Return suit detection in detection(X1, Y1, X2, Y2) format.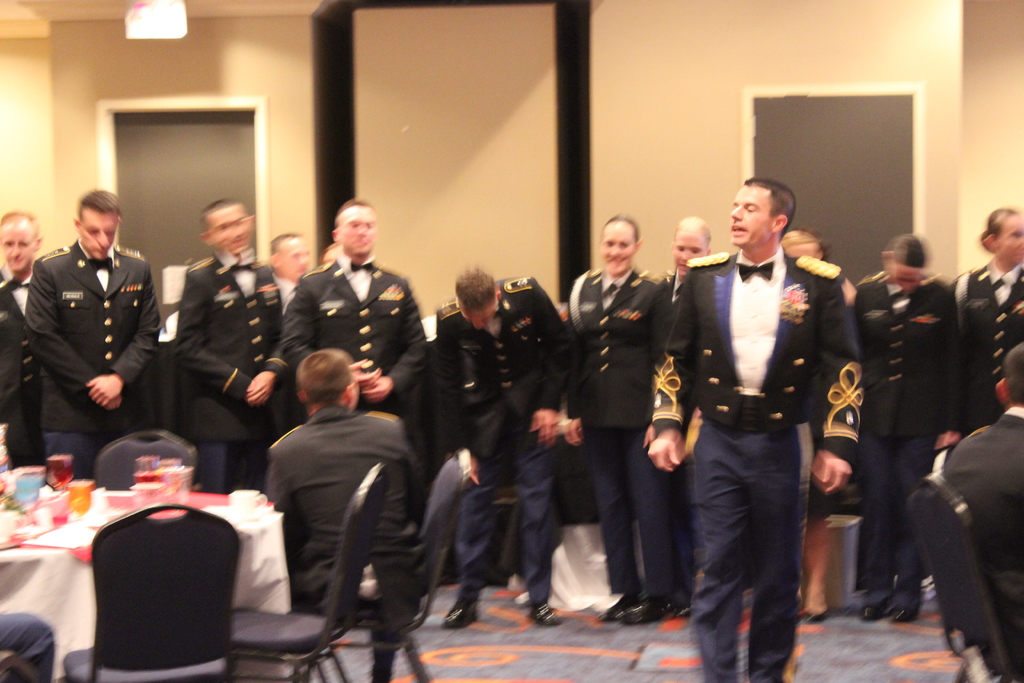
detection(15, 243, 161, 482).
